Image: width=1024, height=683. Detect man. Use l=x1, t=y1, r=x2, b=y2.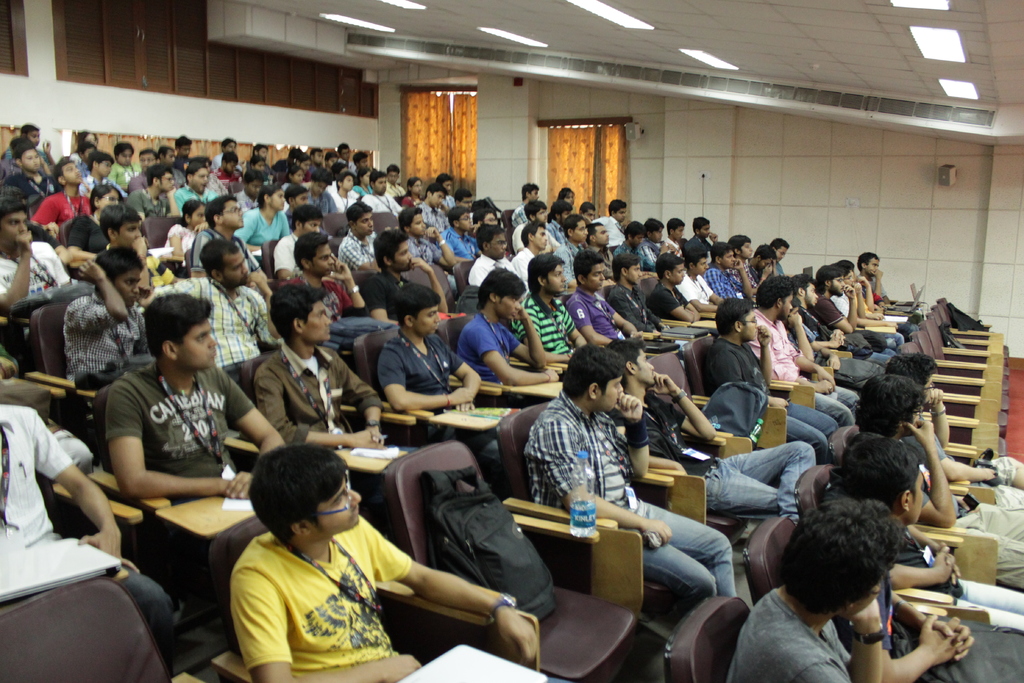
l=834, t=256, r=916, b=333.
